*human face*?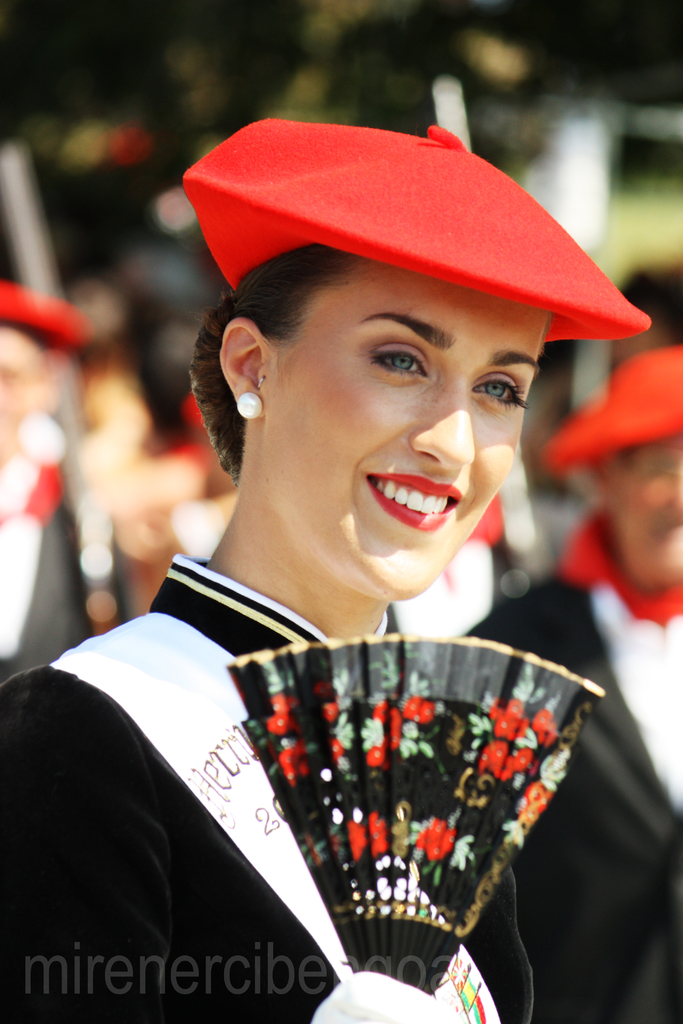
left=262, top=259, right=550, bottom=607
